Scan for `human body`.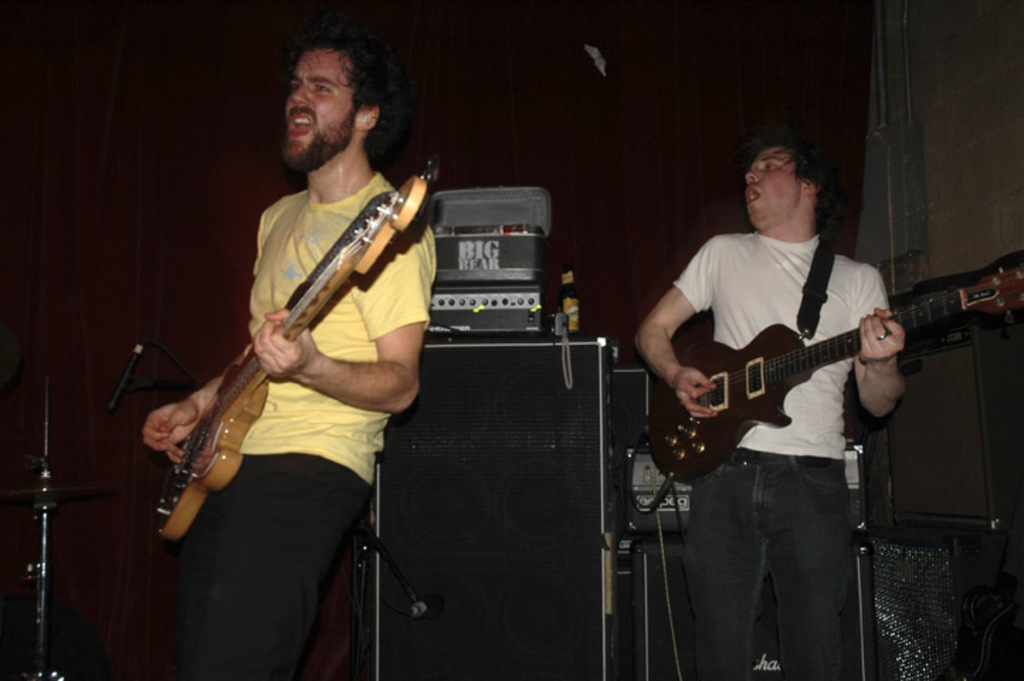
Scan result: [left=640, top=231, right=903, bottom=680].
